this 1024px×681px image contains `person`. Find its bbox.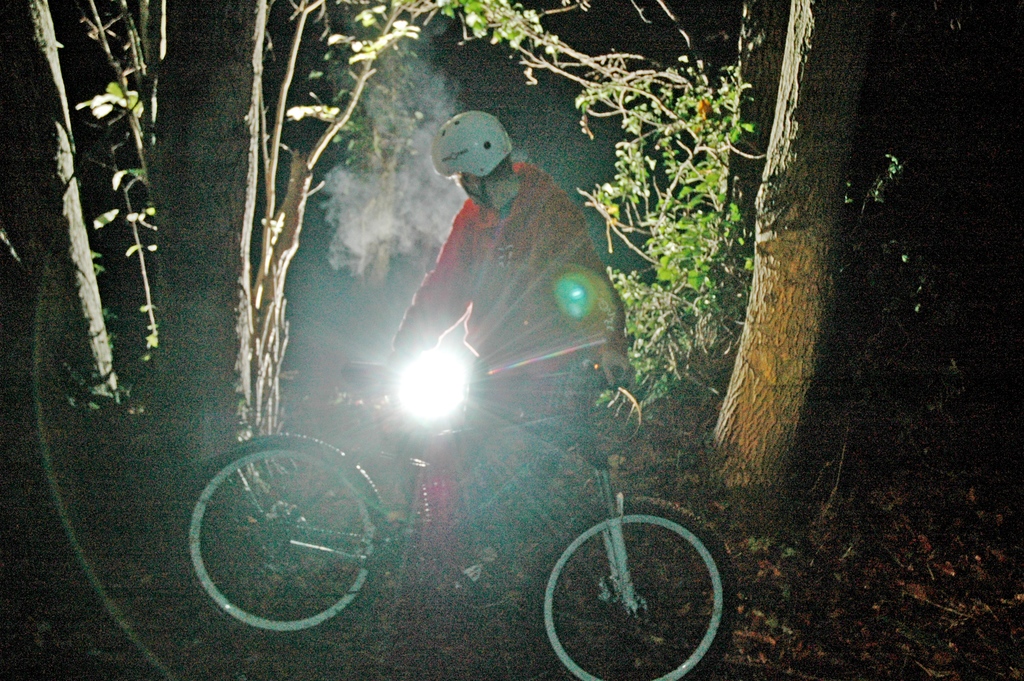
x1=388 y1=106 x2=614 y2=495.
